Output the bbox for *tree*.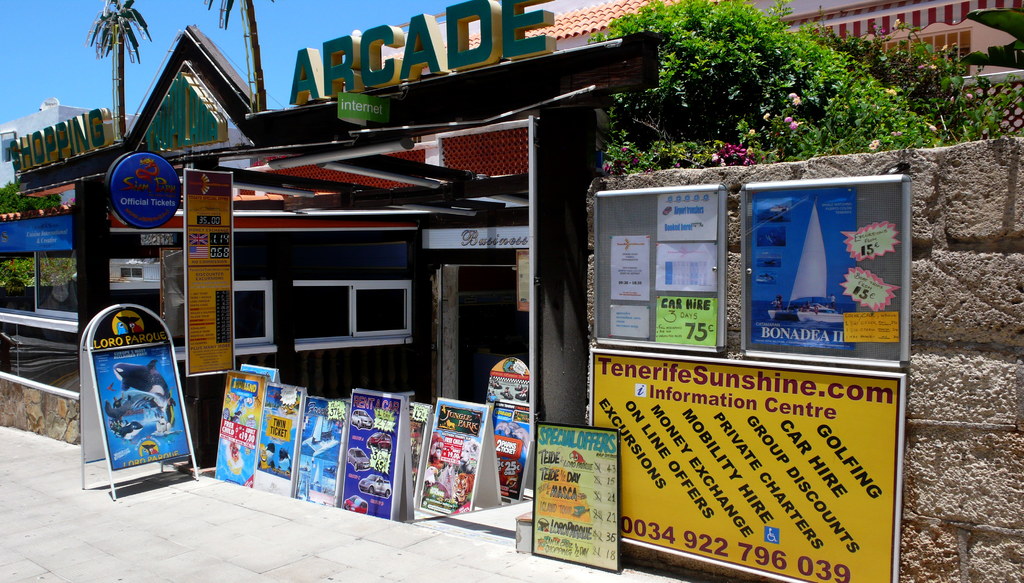
(x1=0, y1=177, x2=72, y2=289).
